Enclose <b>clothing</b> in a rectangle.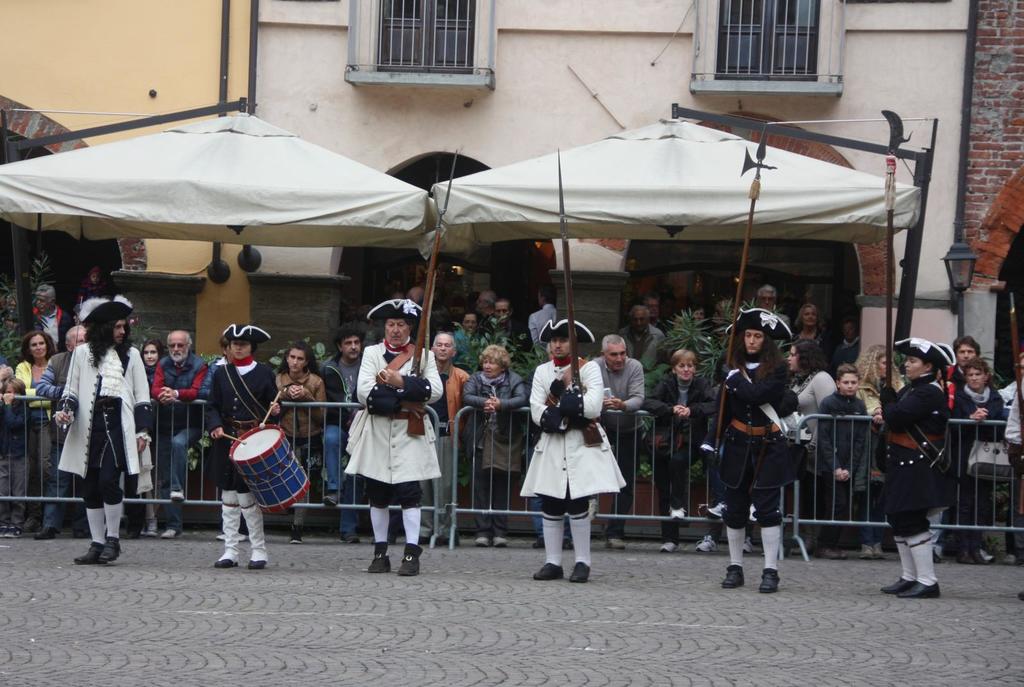
BBox(601, 346, 655, 485).
